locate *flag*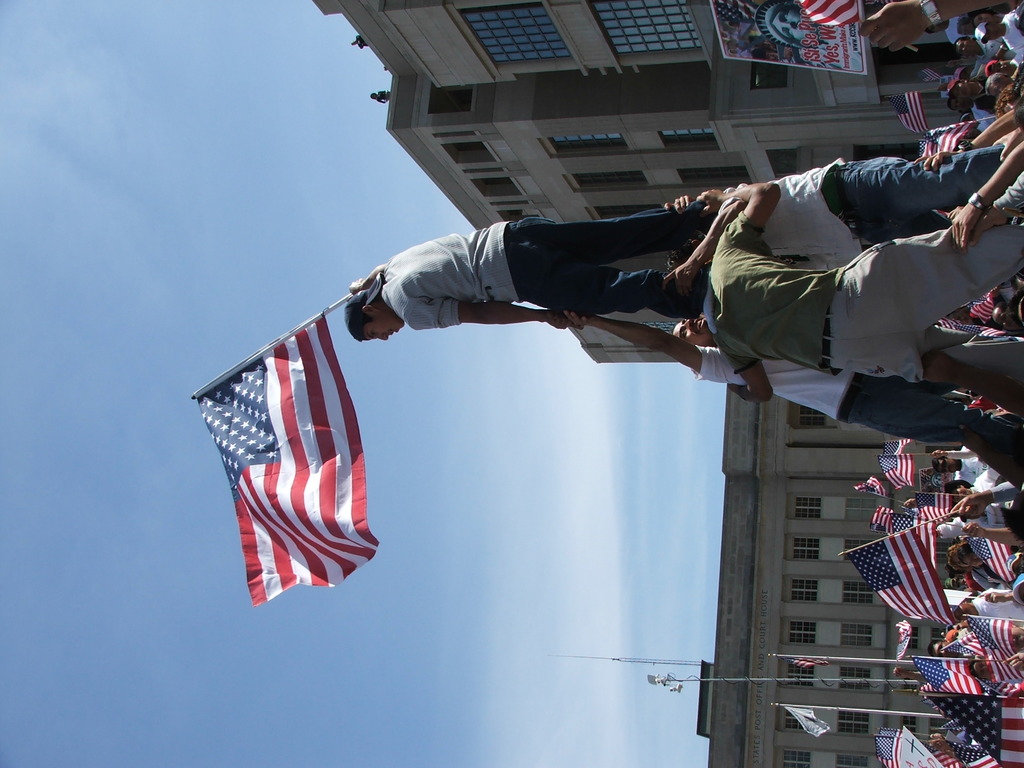
895, 621, 915, 684
